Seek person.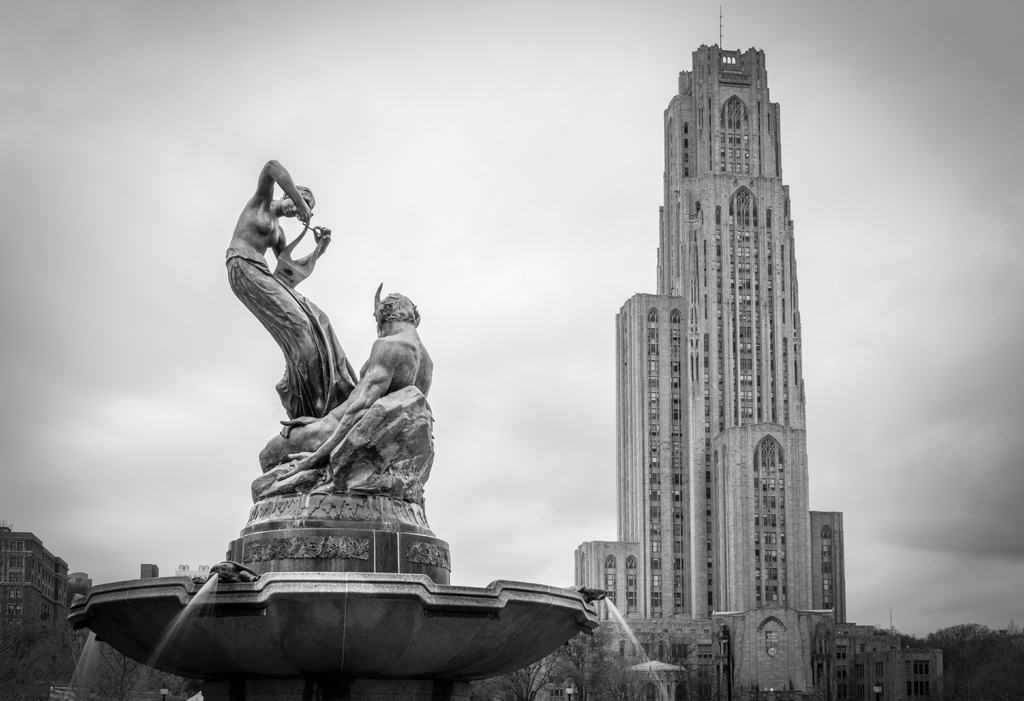
bbox(225, 159, 358, 422).
